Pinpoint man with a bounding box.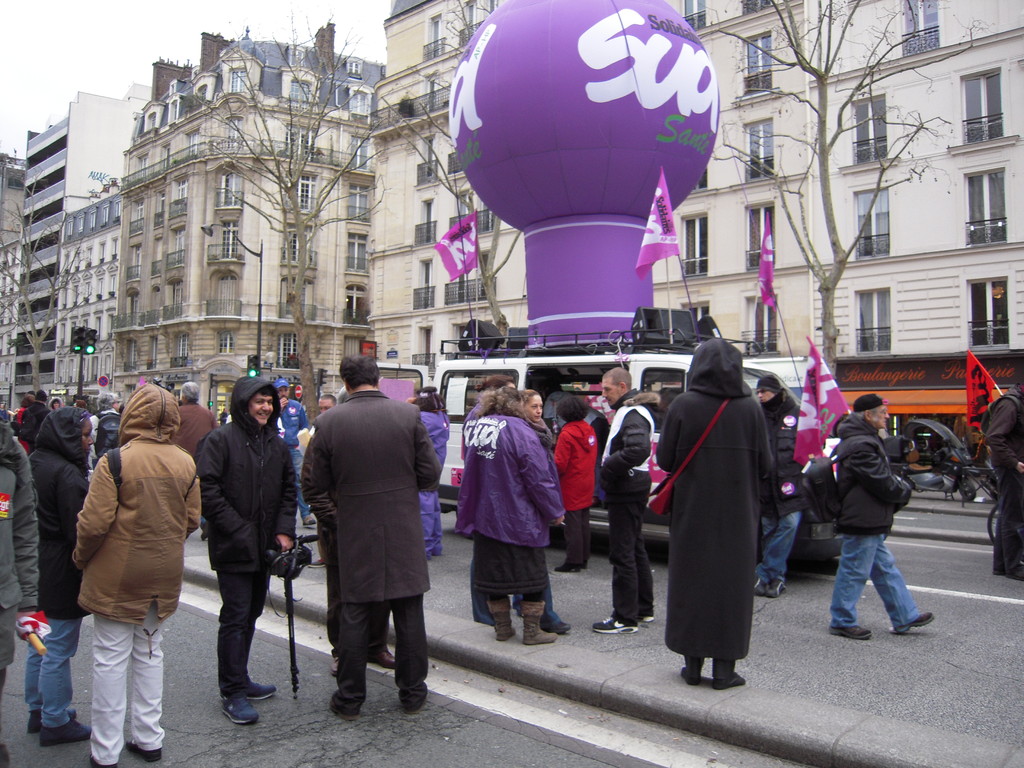
Rect(544, 380, 610, 507).
